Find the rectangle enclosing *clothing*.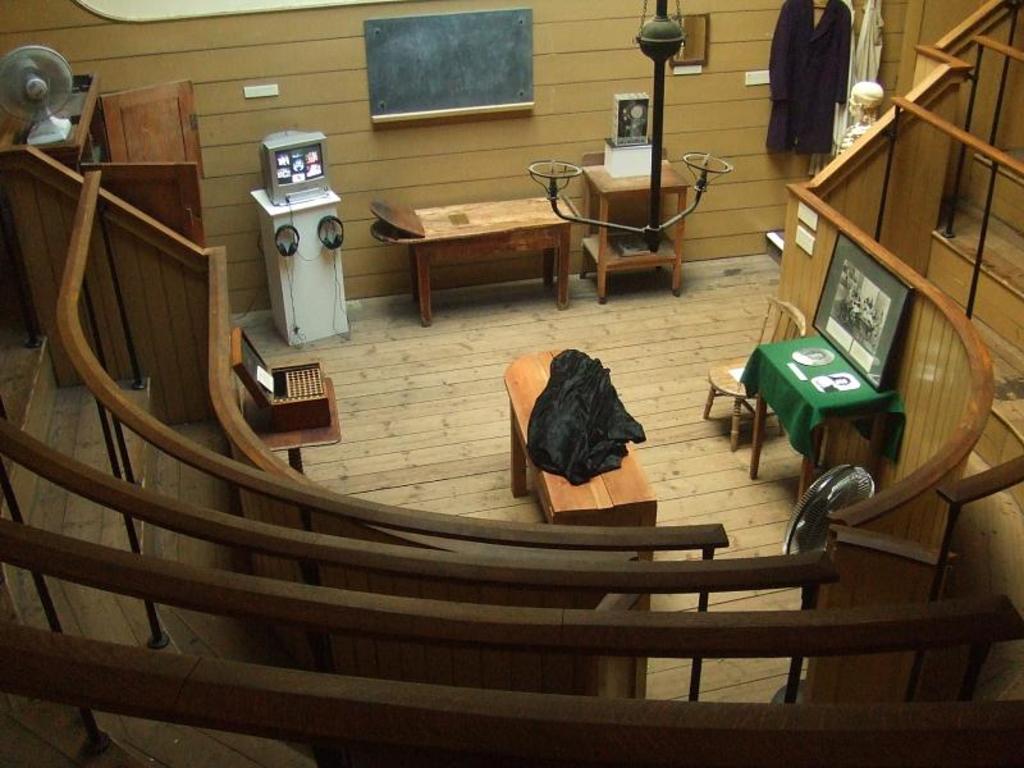
locate(769, 4, 874, 170).
